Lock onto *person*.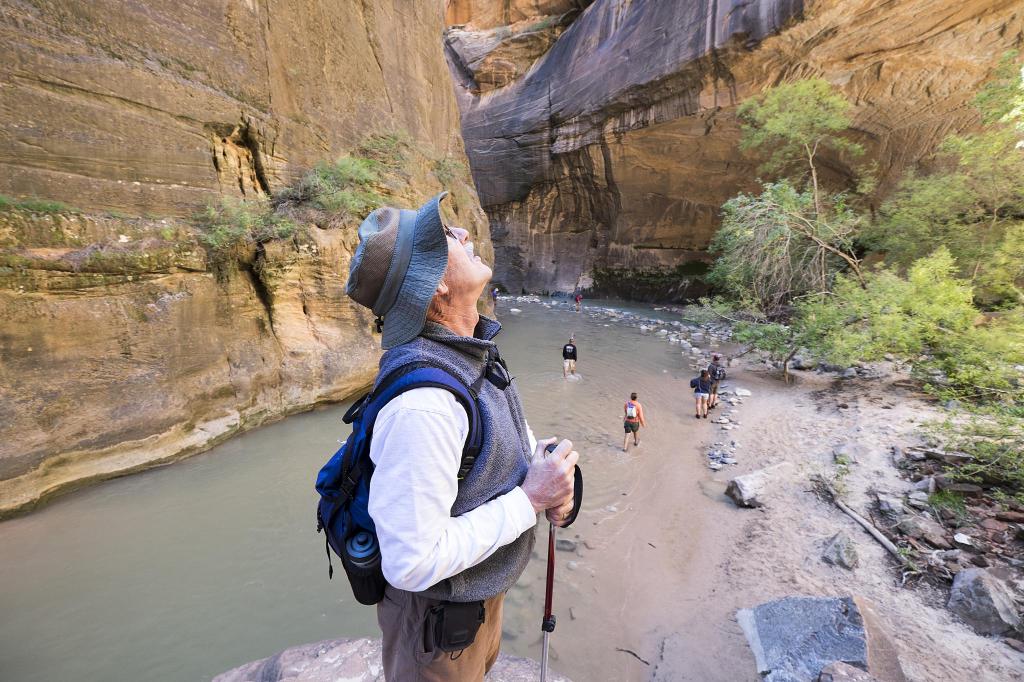
Locked: (left=621, top=390, right=649, bottom=448).
